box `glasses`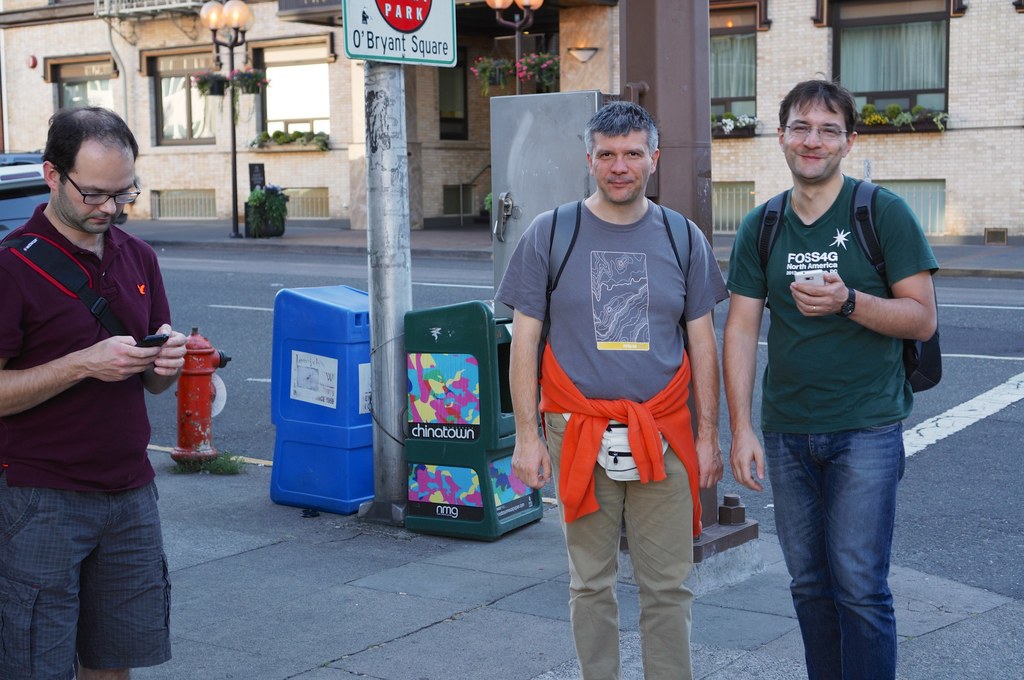
locate(58, 168, 142, 205)
